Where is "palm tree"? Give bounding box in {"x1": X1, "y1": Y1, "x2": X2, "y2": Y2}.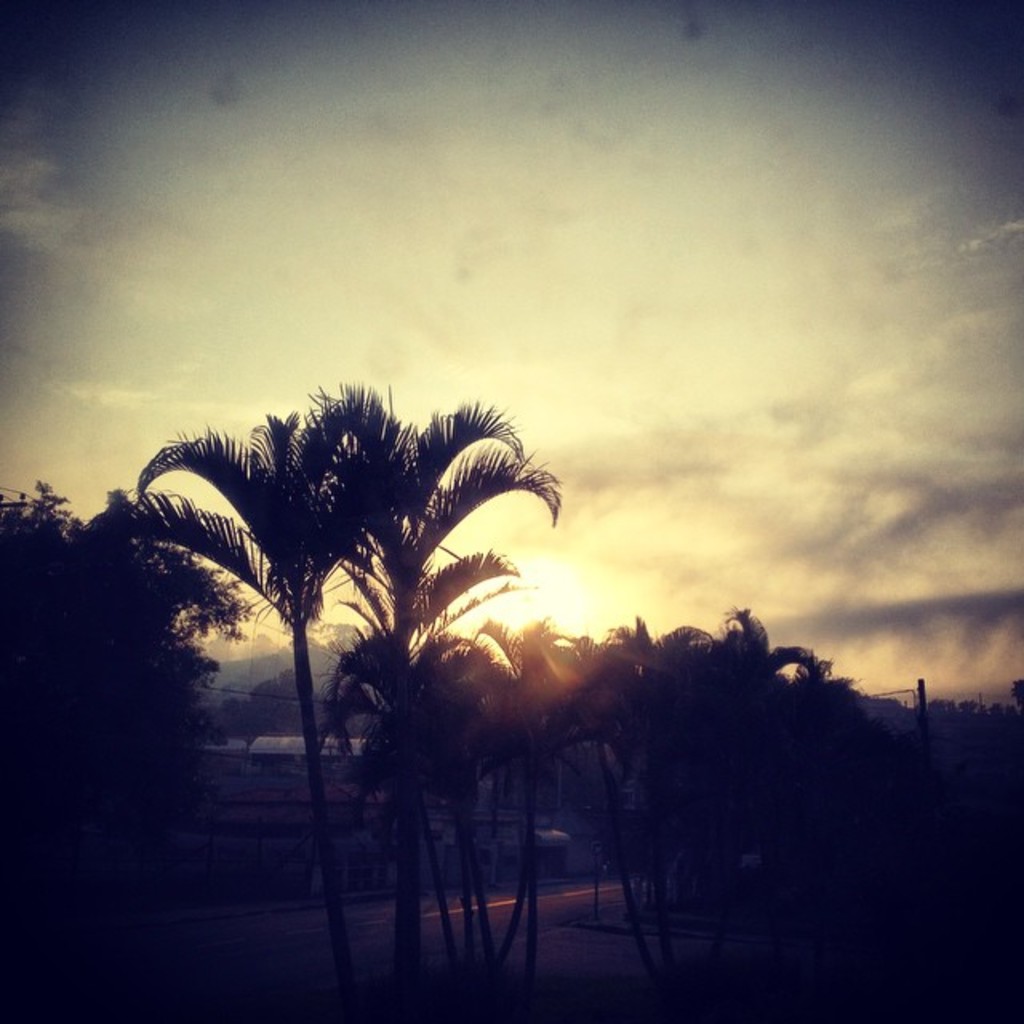
{"x1": 358, "y1": 645, "x2": 507, "y2": 982}.
